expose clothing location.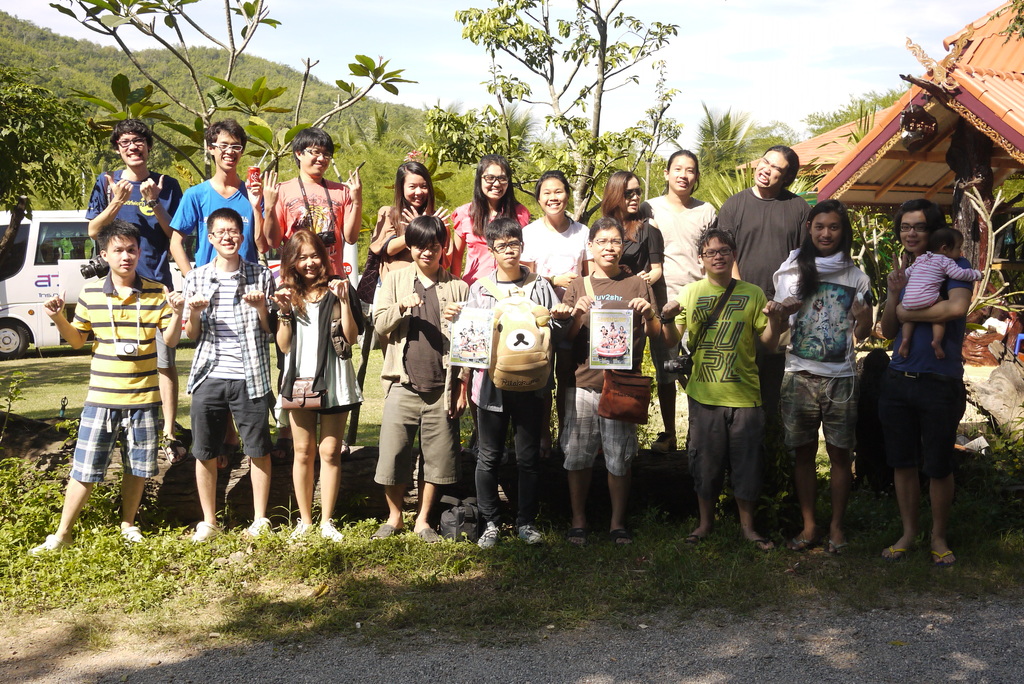
Exposed at (left=548, top=259, right=657, bottom=475).
